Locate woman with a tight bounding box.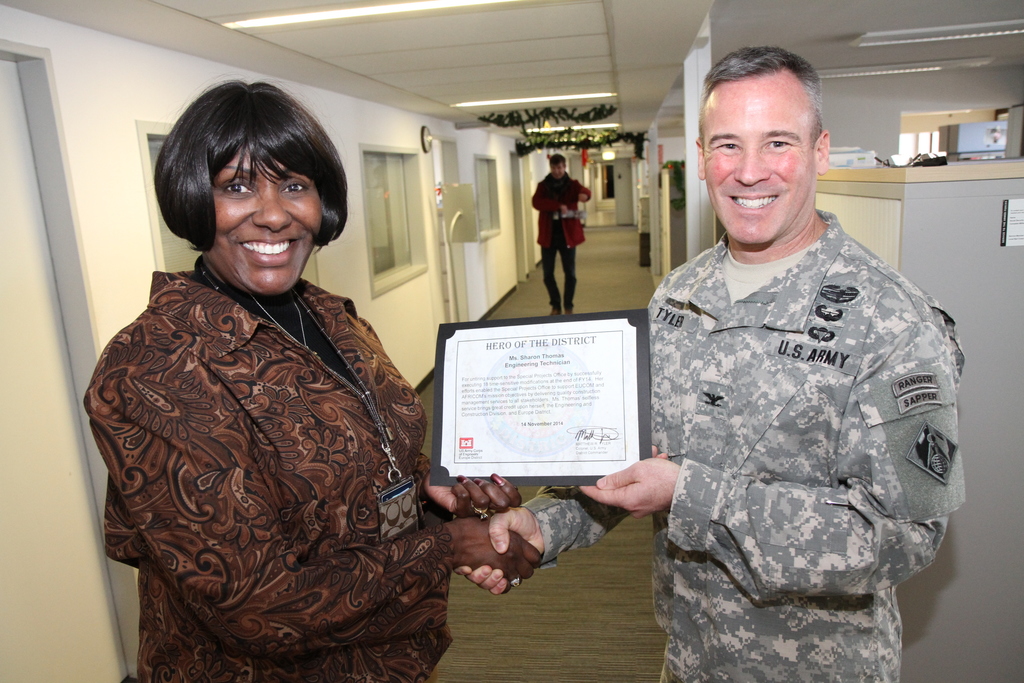
[100,53,426,673].
